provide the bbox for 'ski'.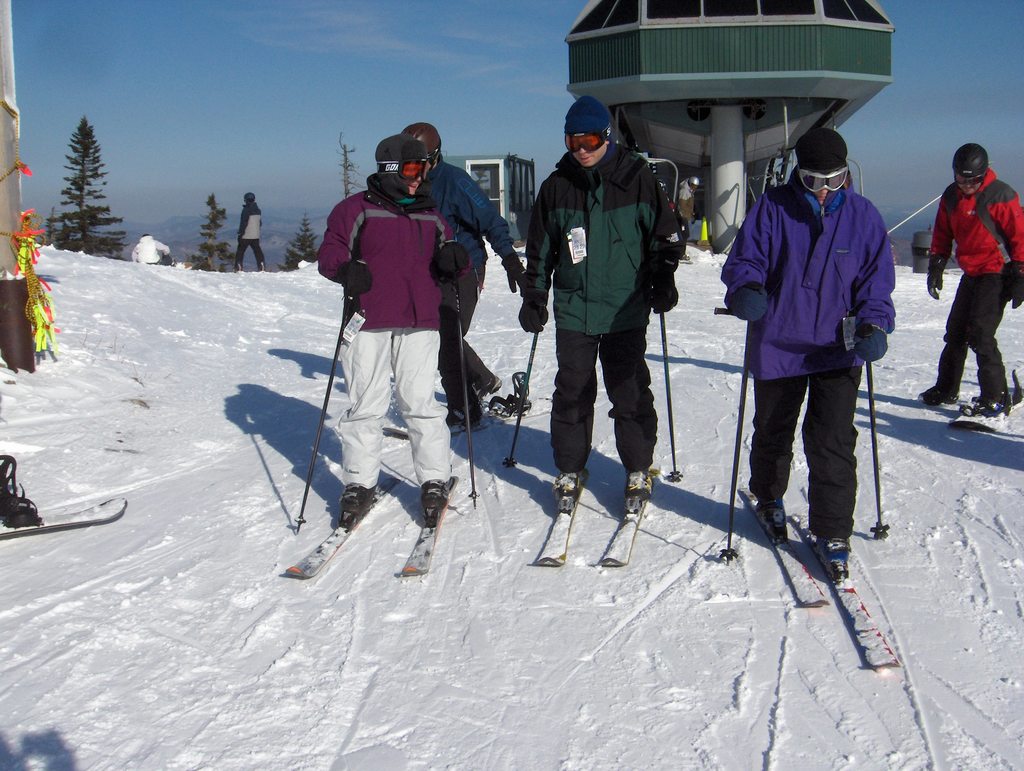
bbox=(401, 470, 458, 575).
